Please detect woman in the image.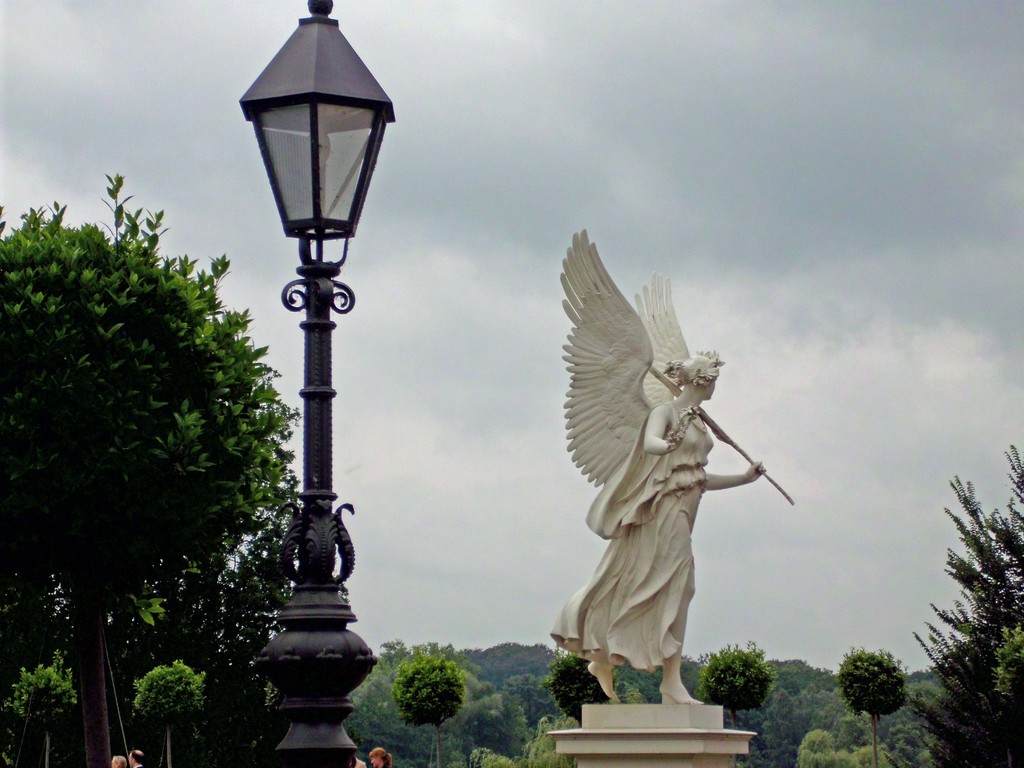
l=369, t=747, r=392, b=767.
